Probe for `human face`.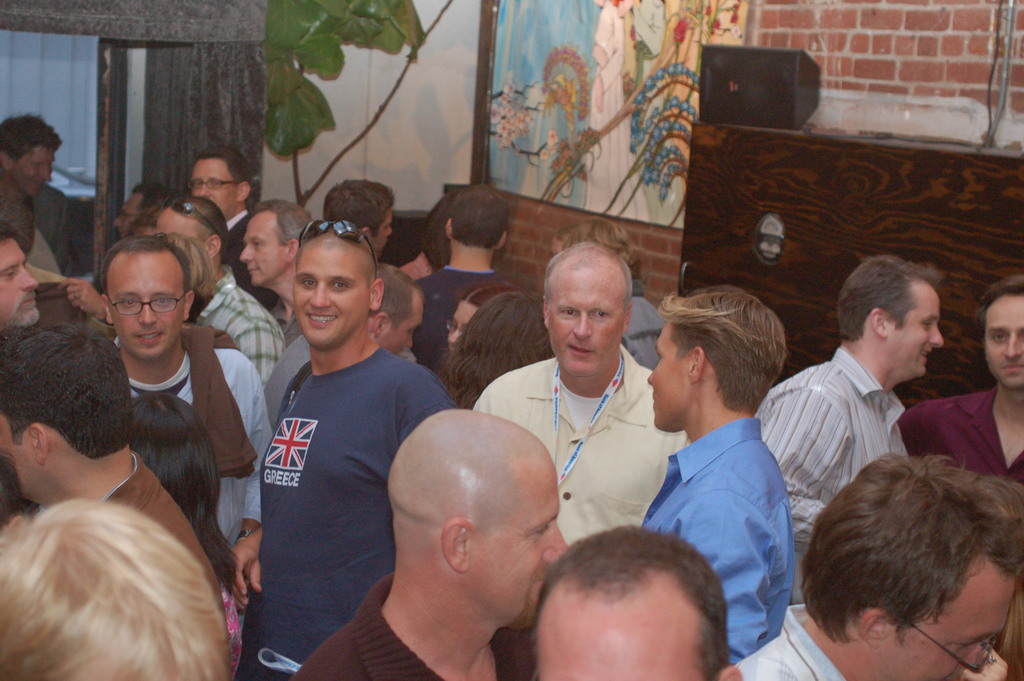
Probe result: box(445, 304, 479, 352).
